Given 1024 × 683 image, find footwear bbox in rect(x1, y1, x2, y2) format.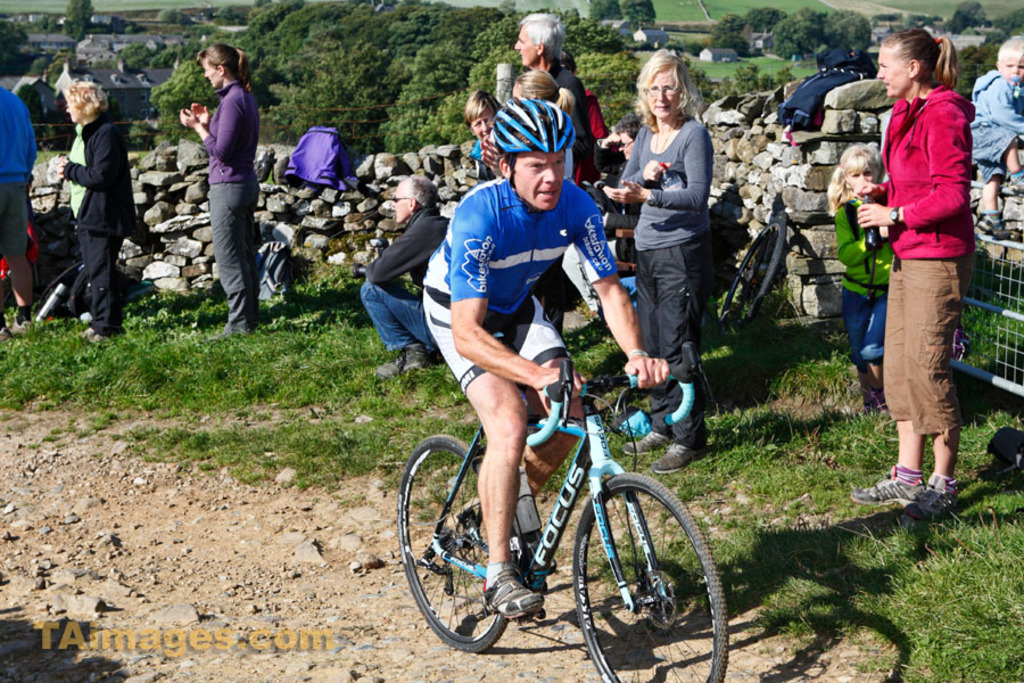
rect(377, 343, 423, 375).
